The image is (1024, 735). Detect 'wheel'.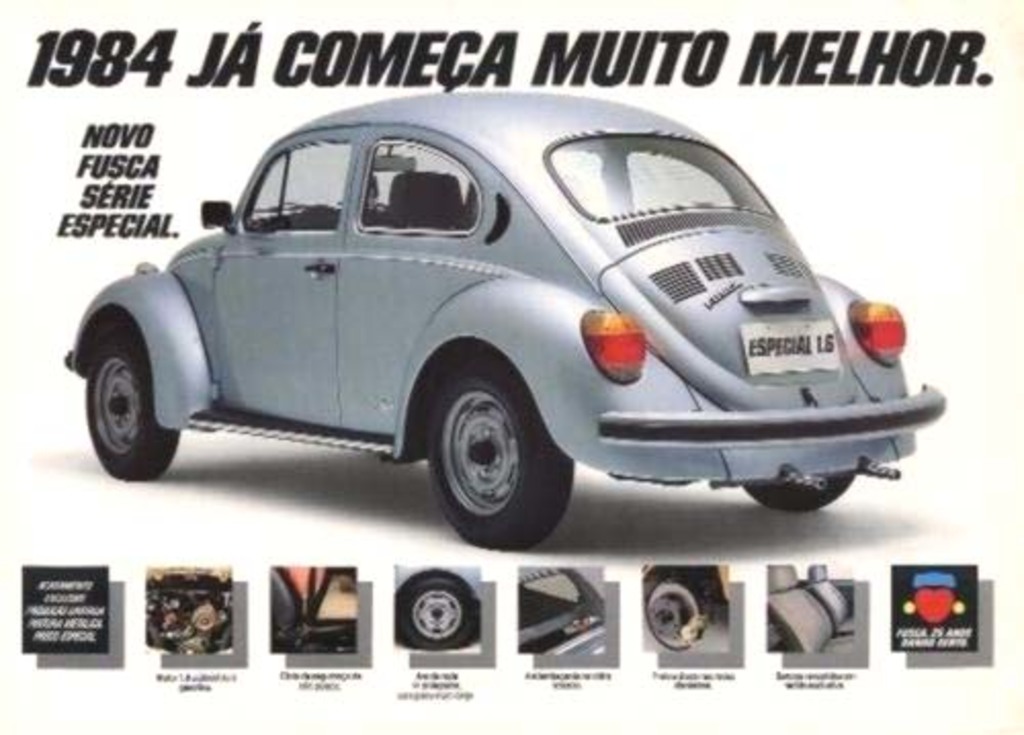
Detection: 743,469,858,508.
